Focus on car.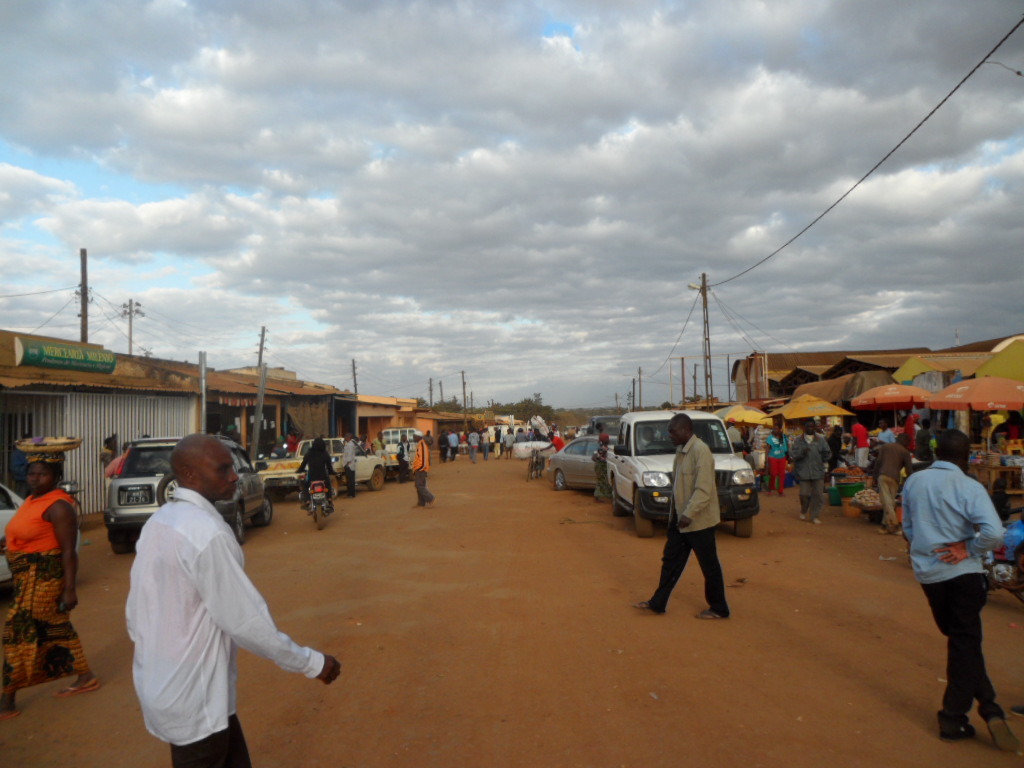
Focused at x1=546 y1=436 x2=606 y2=486.
